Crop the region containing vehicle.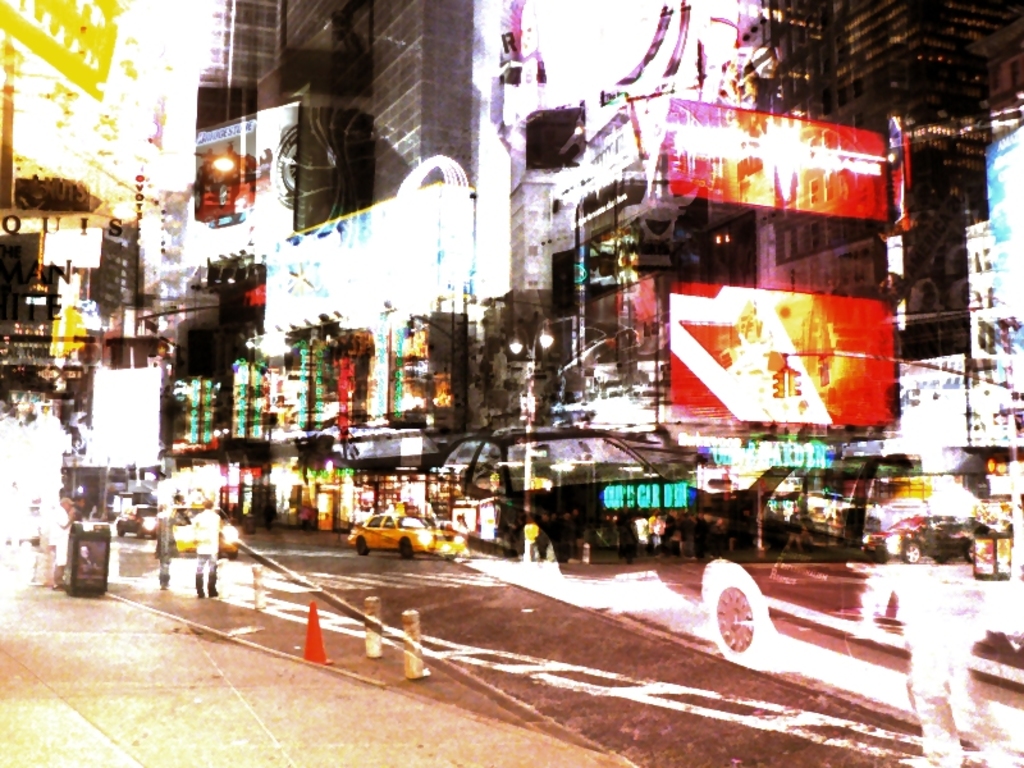
Crop region: <bbox>861, 506, 996, 563</bbox>.
